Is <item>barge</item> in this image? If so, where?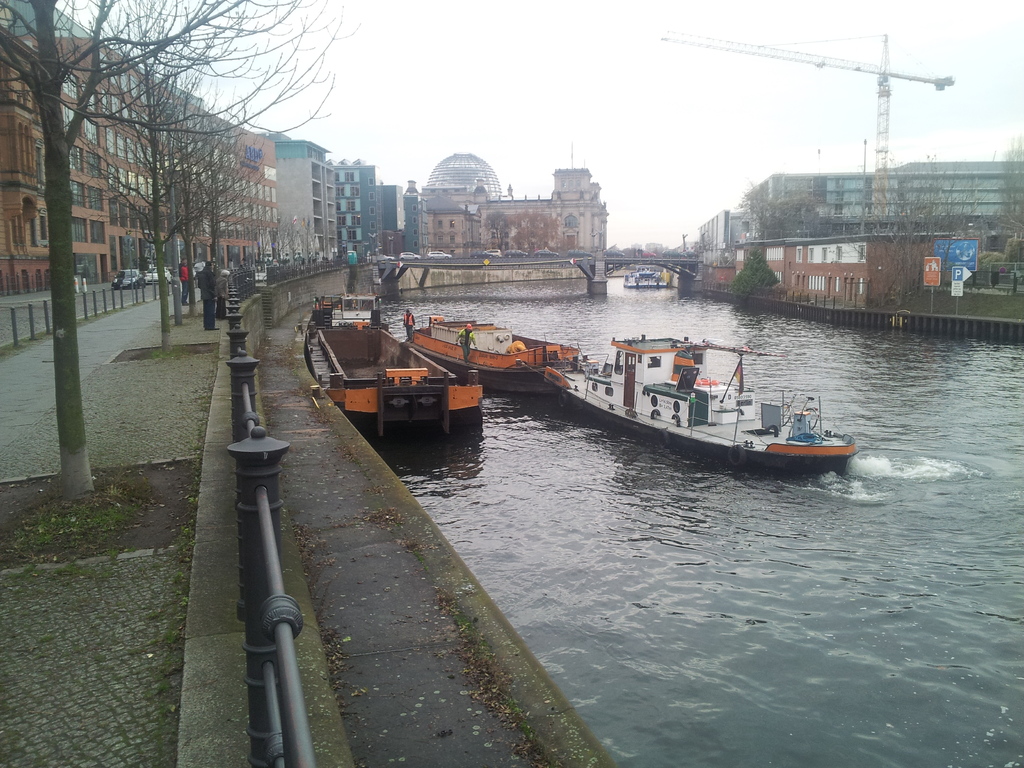
Yes, at [541,333,858,475].
